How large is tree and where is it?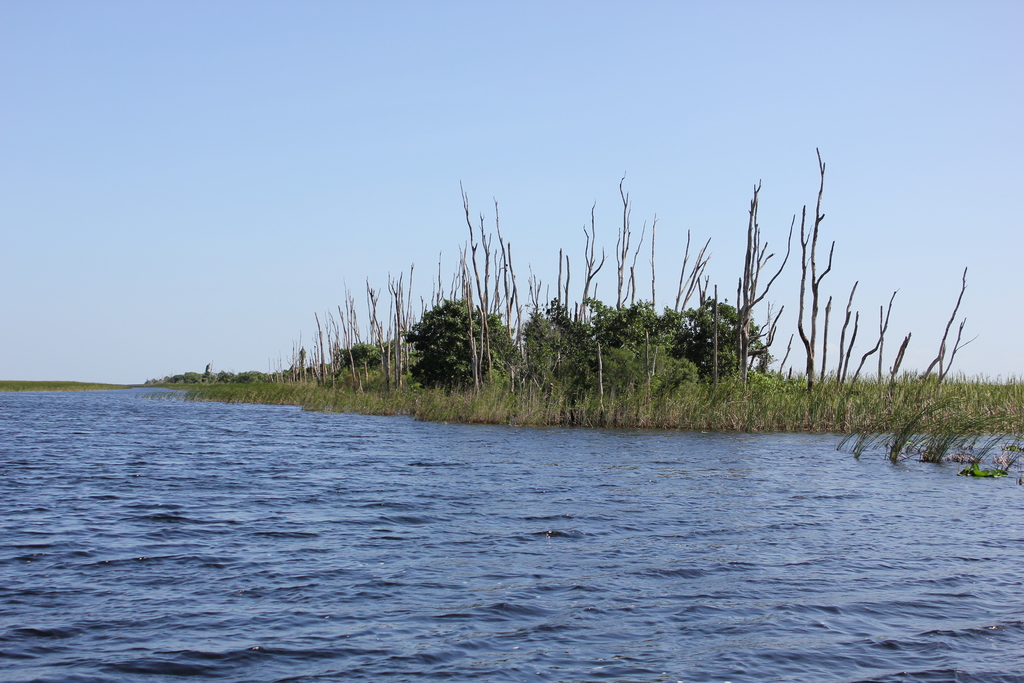
Bounding box: 273 293 772 397.
